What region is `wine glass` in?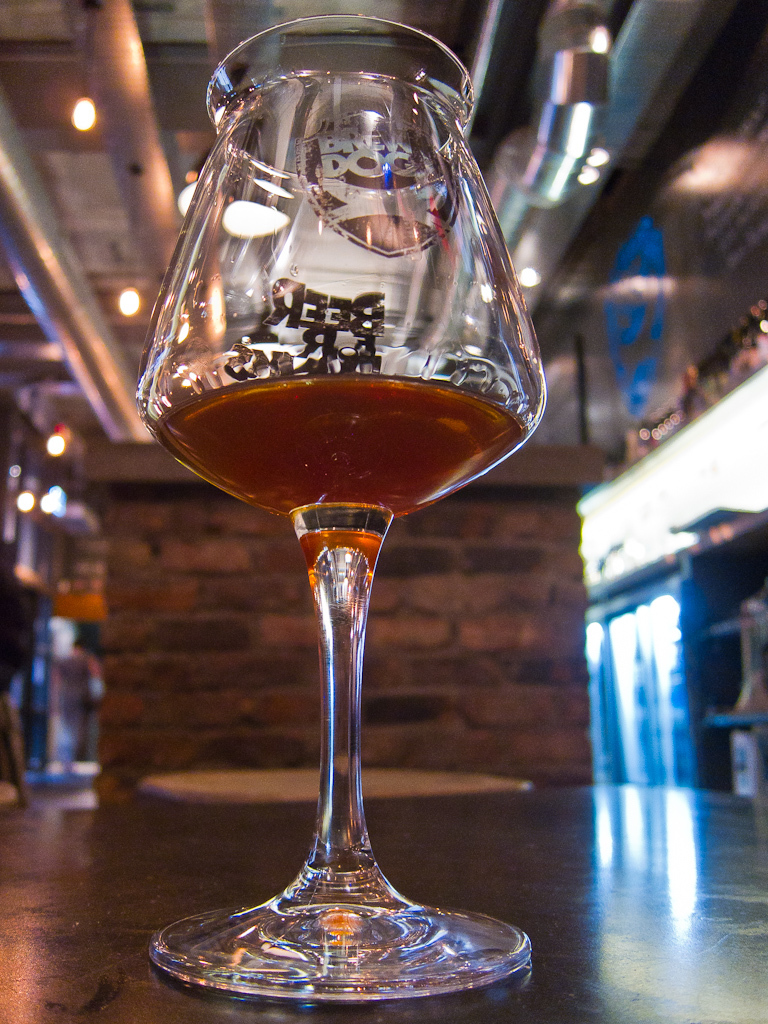
152, 15, 541, 1023.
